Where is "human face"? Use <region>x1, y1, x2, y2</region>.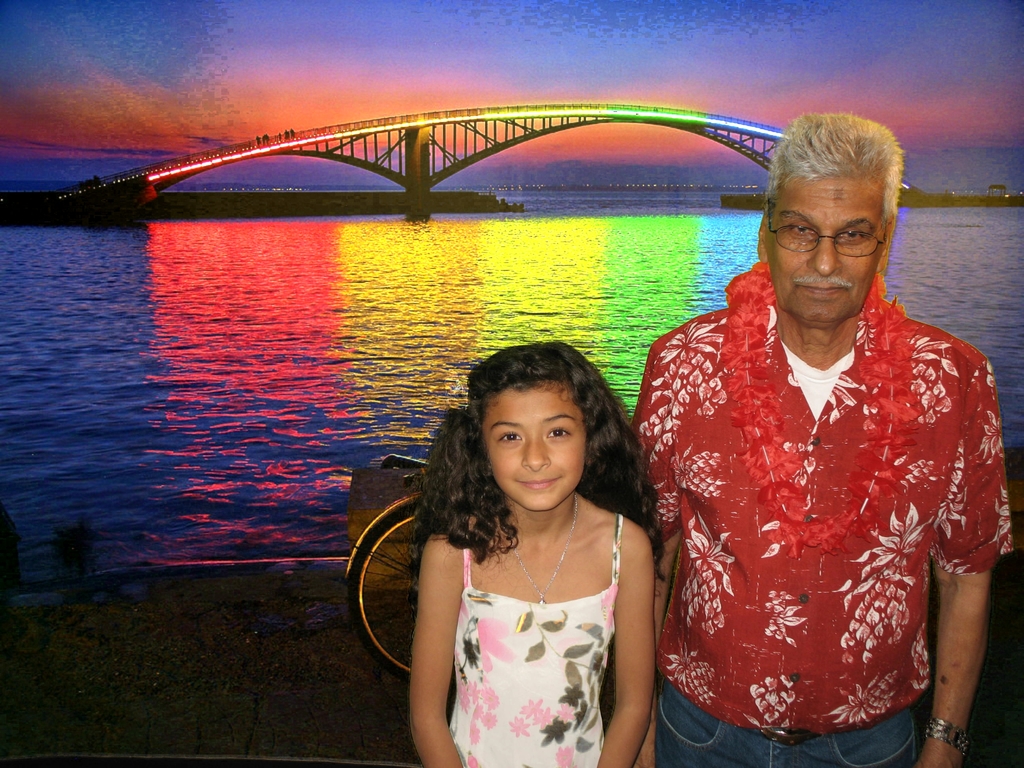
<region>764, 170, 886, 324</region>.
